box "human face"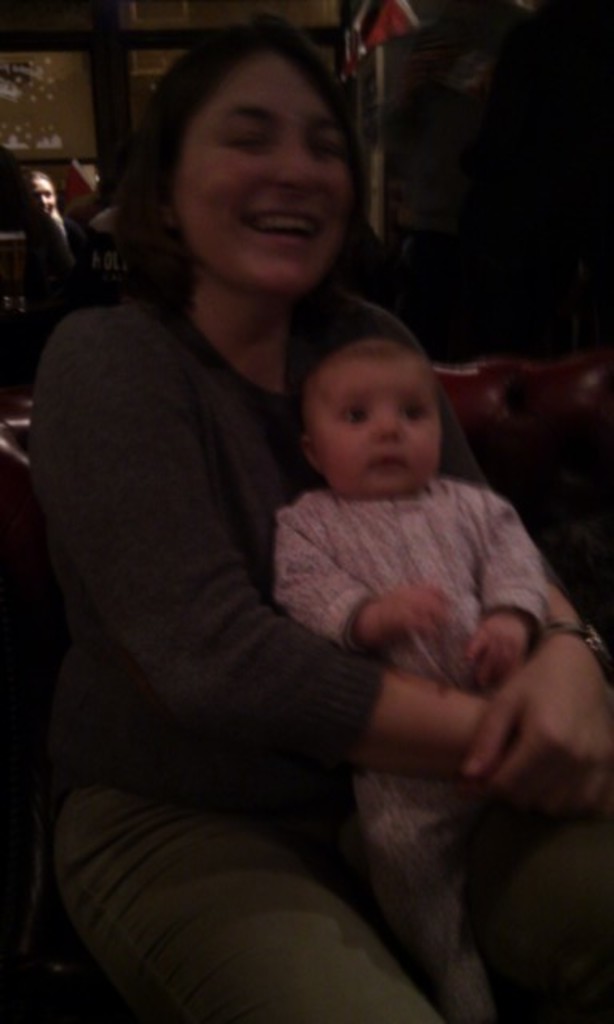
310/352/441/494
